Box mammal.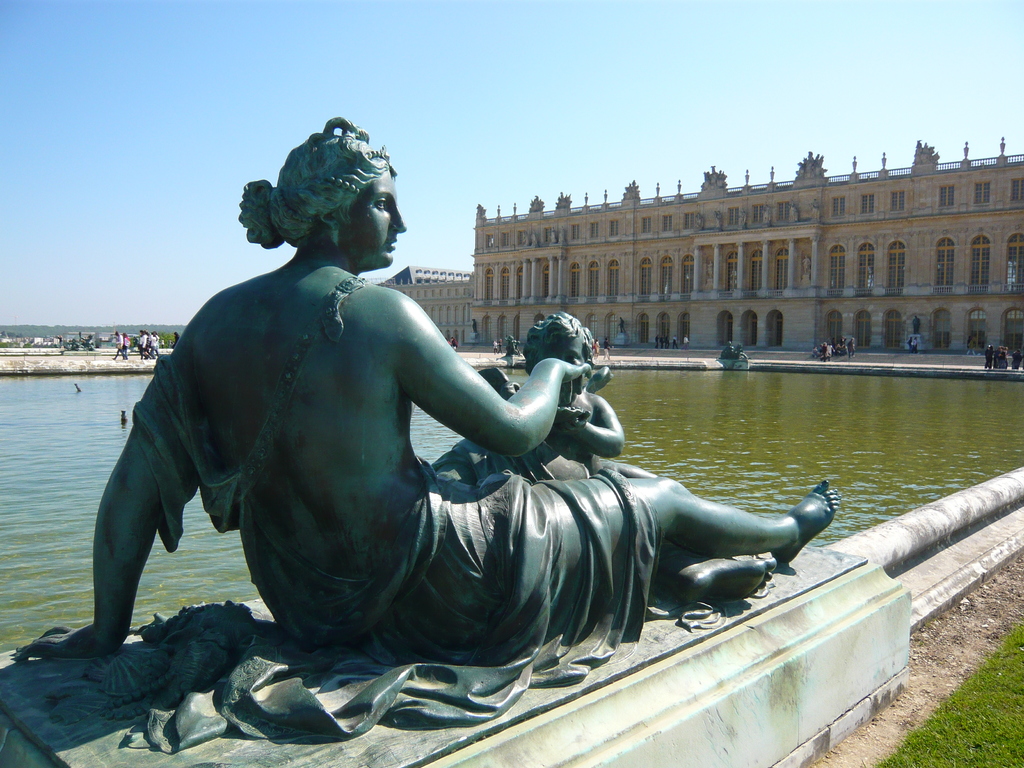
locate(914, 316, 918, 331).
